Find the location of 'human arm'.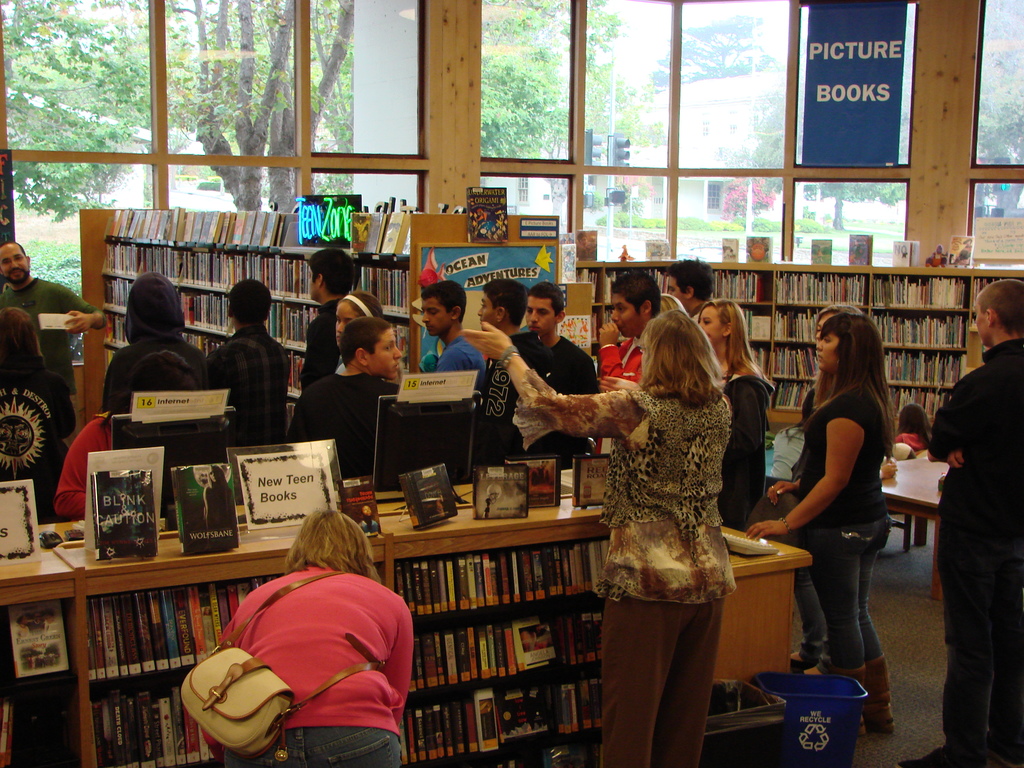
Location: {"x1": 456, "y1": 321, "x2": 642, "y2": 435}.
